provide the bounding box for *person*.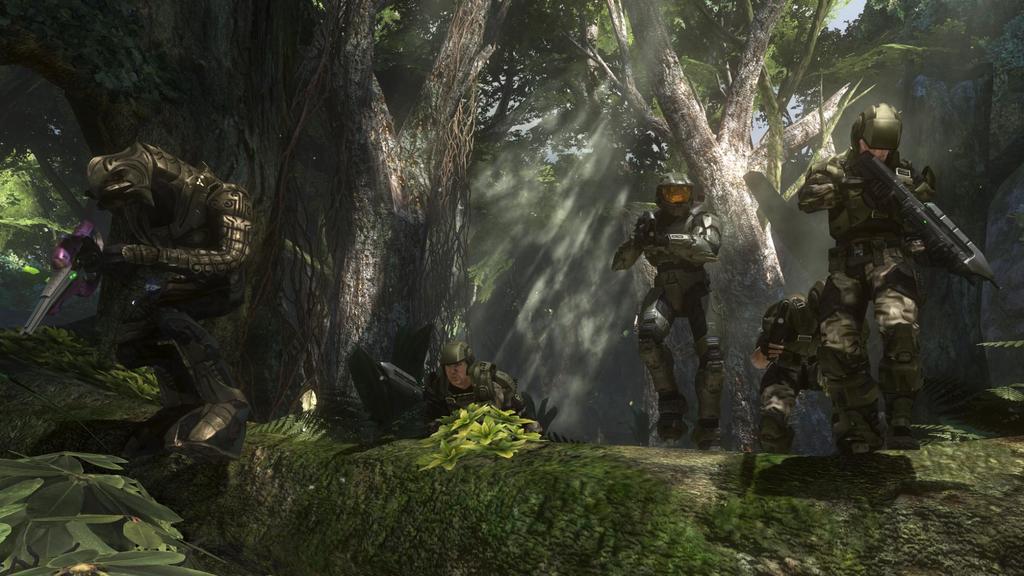
434:340:519:413.
